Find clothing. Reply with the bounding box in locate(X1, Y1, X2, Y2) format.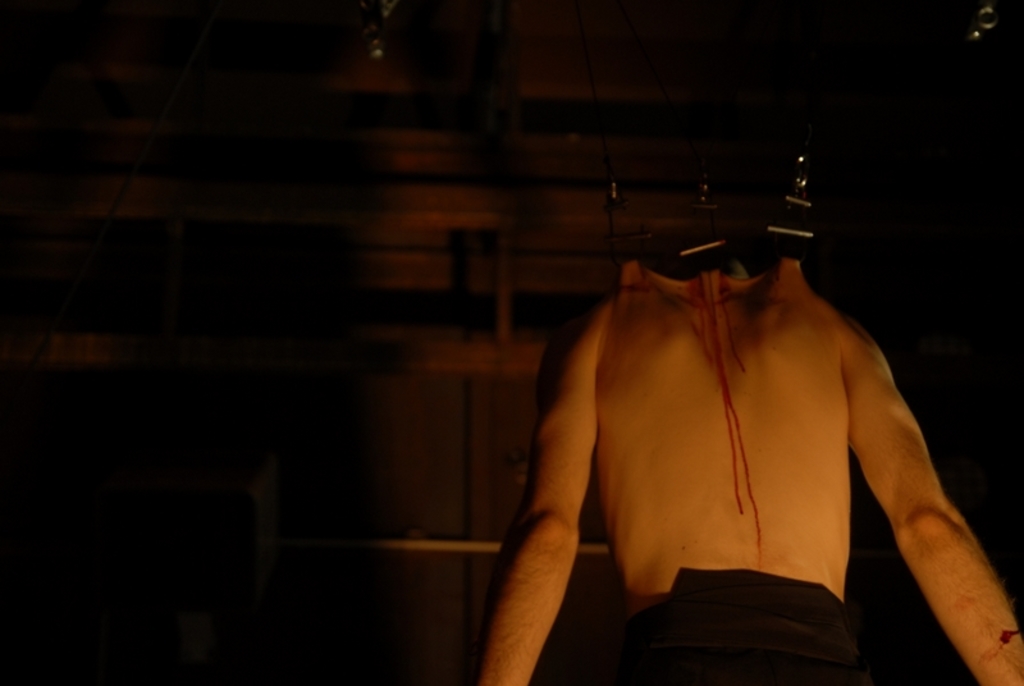
locate(594, 557, 918, 685).
